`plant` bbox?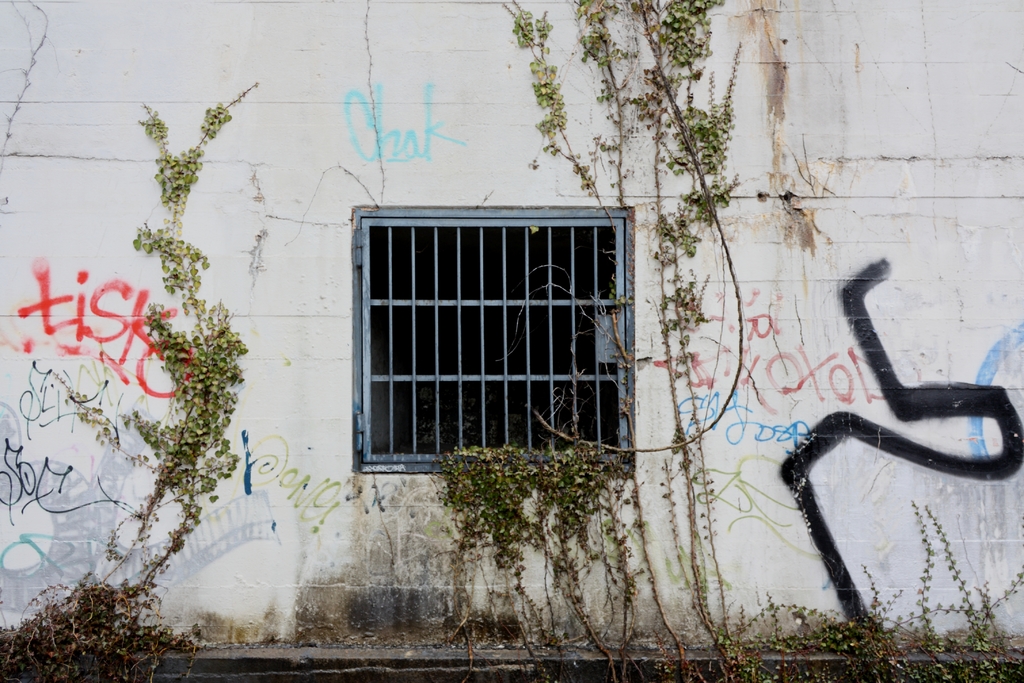
<region>433, 445, 691, 662</region>
